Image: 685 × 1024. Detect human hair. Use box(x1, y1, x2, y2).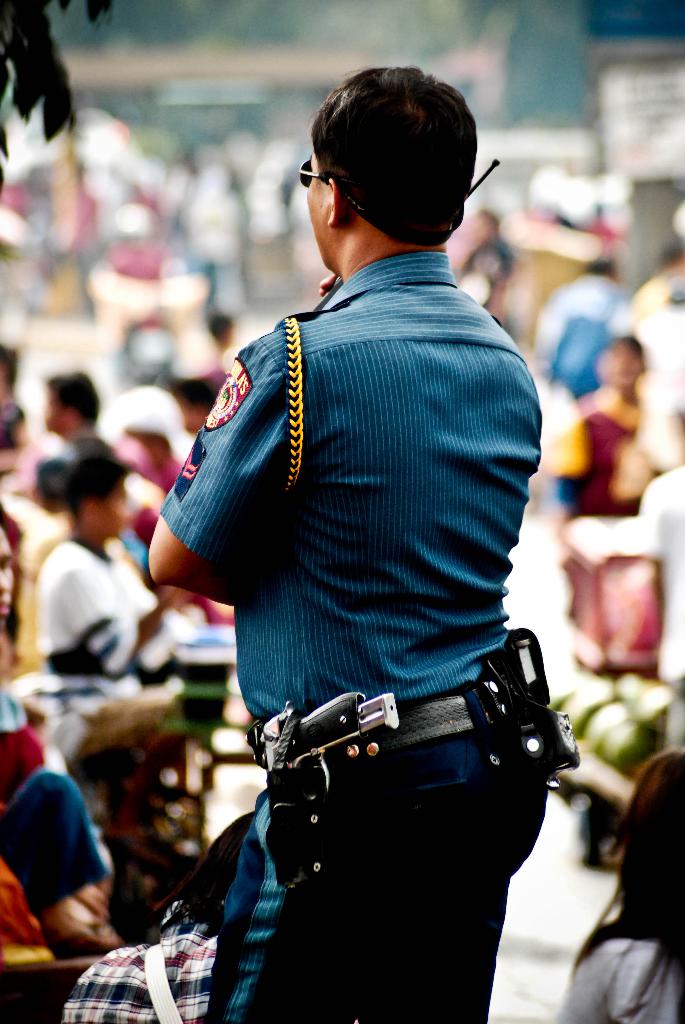
box(210, 314, 237, 348).
